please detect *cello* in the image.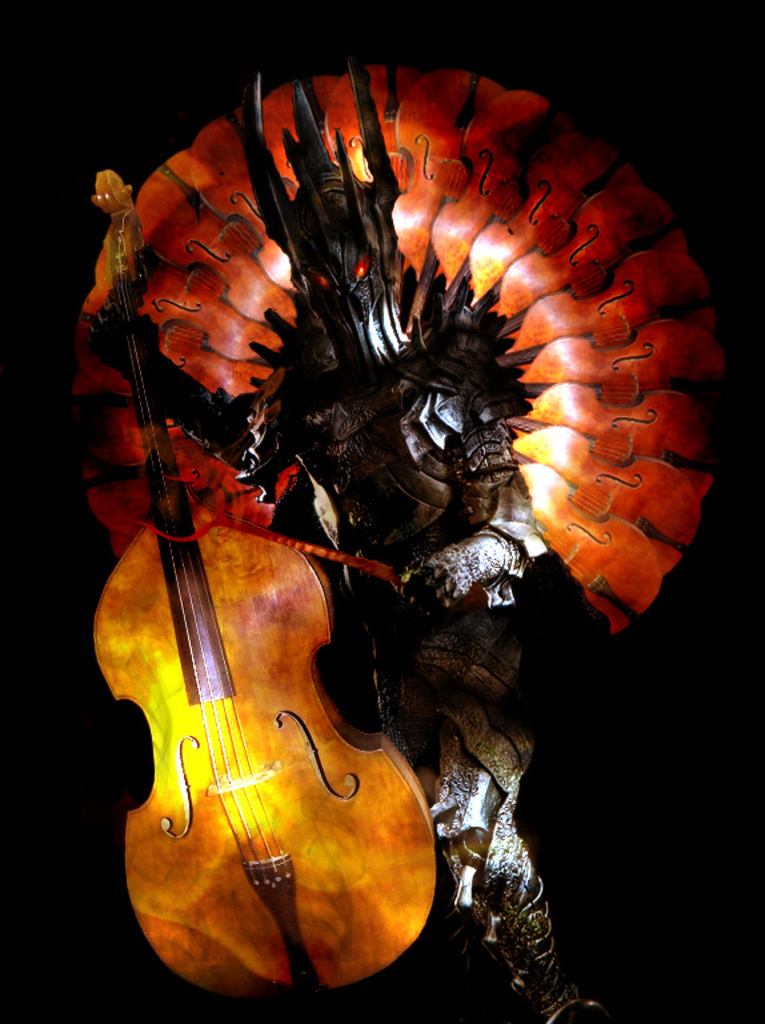
select_region(93, 173, 440, 1023).
